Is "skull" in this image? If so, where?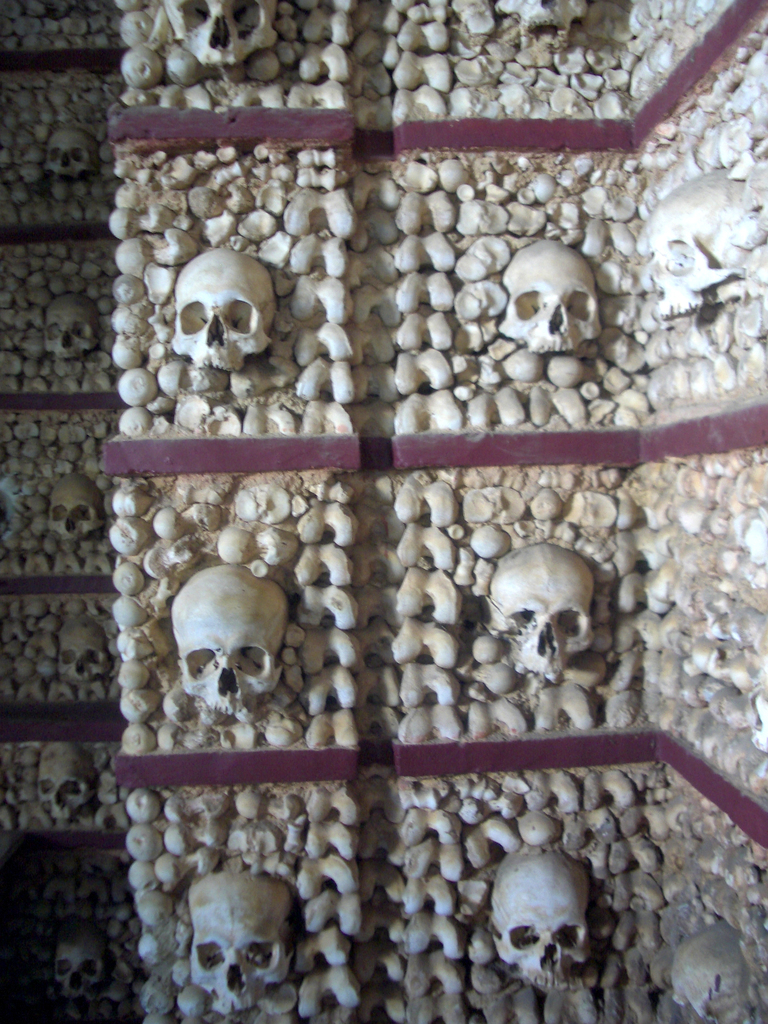
Yes, at <box>641,165,756,316</box>.
